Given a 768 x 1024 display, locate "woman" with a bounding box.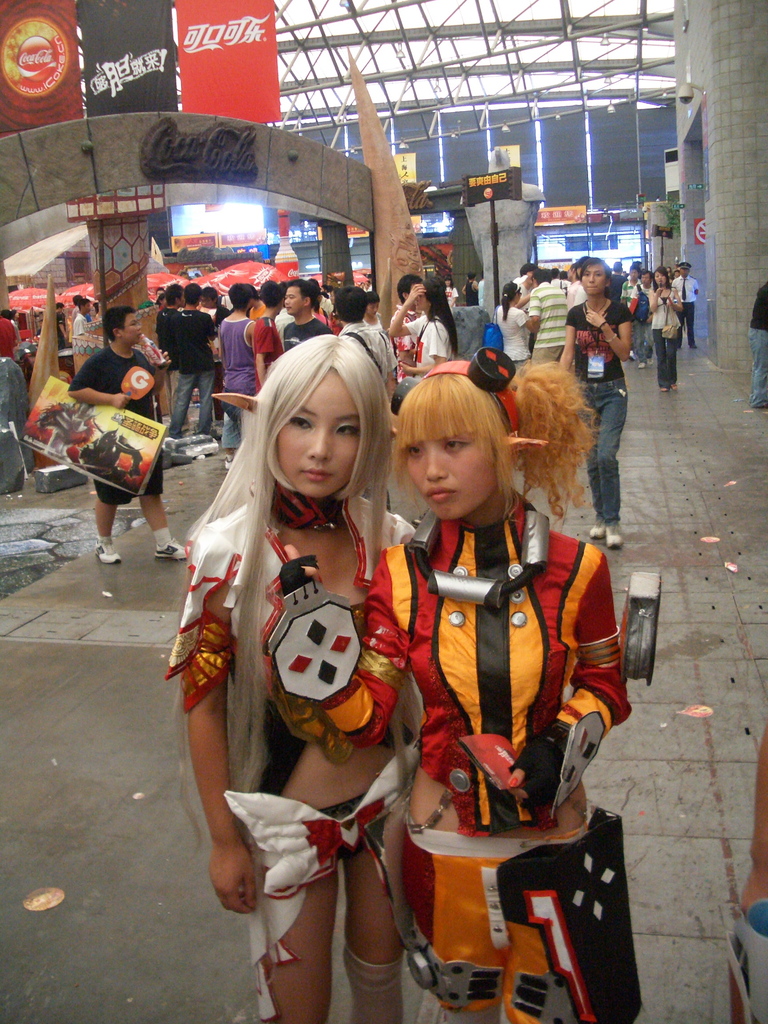
Located: rect(561, 259, 637, 548).
